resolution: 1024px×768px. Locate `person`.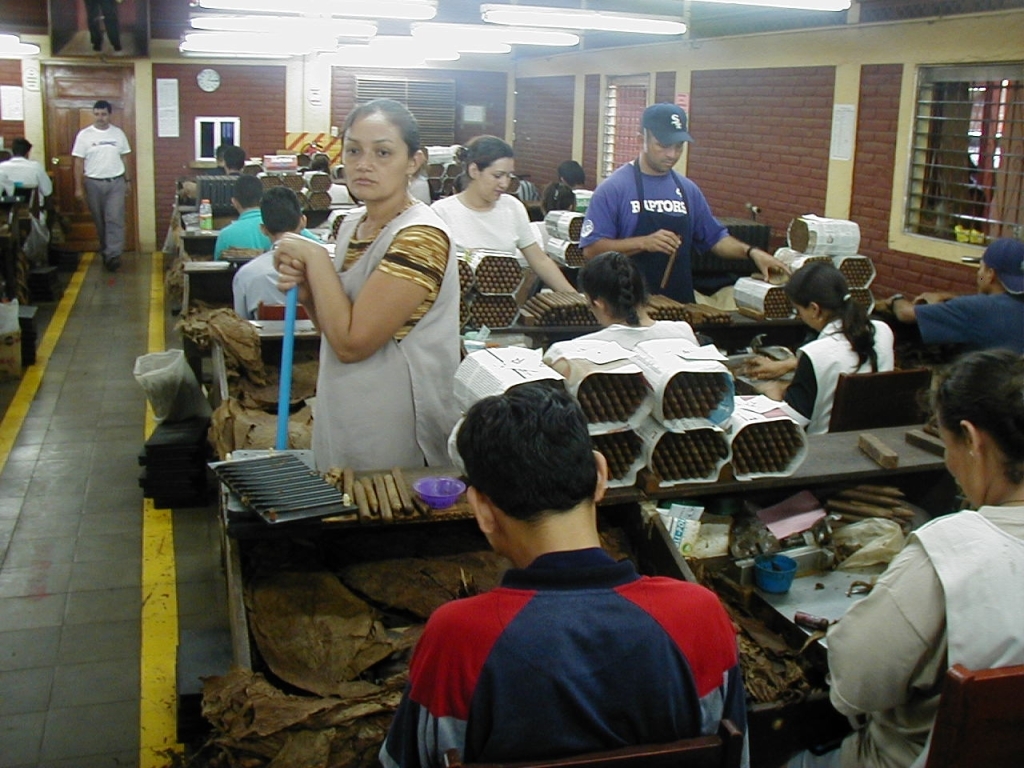
{"left": 374, "top": 379, "right": 743, "bottom": 767}.
